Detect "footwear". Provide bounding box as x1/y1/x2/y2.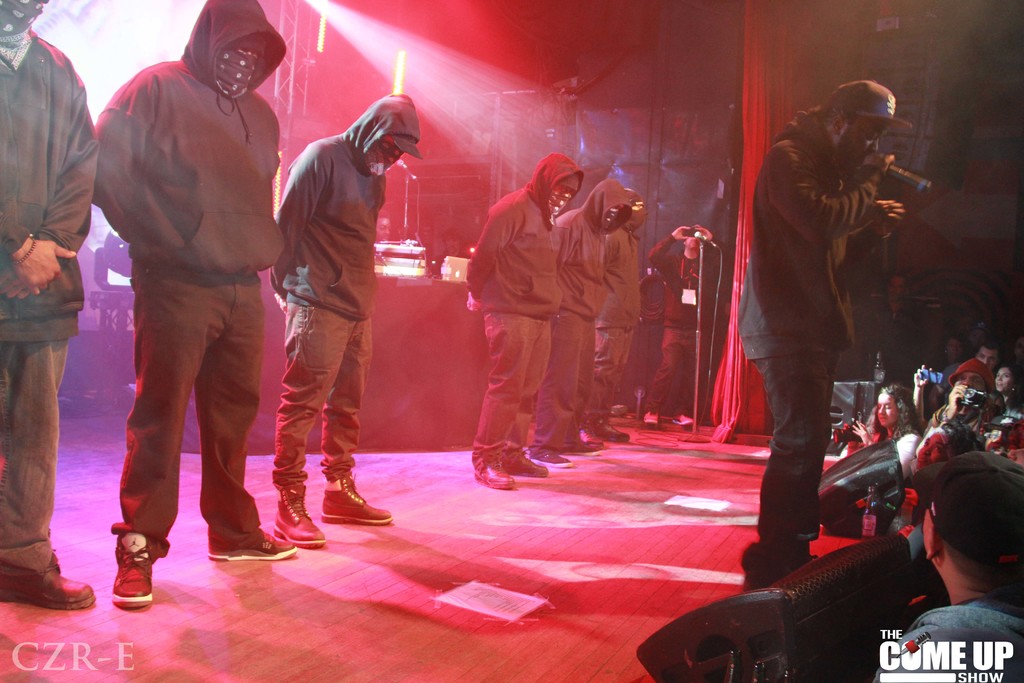
579/422/604/445.
